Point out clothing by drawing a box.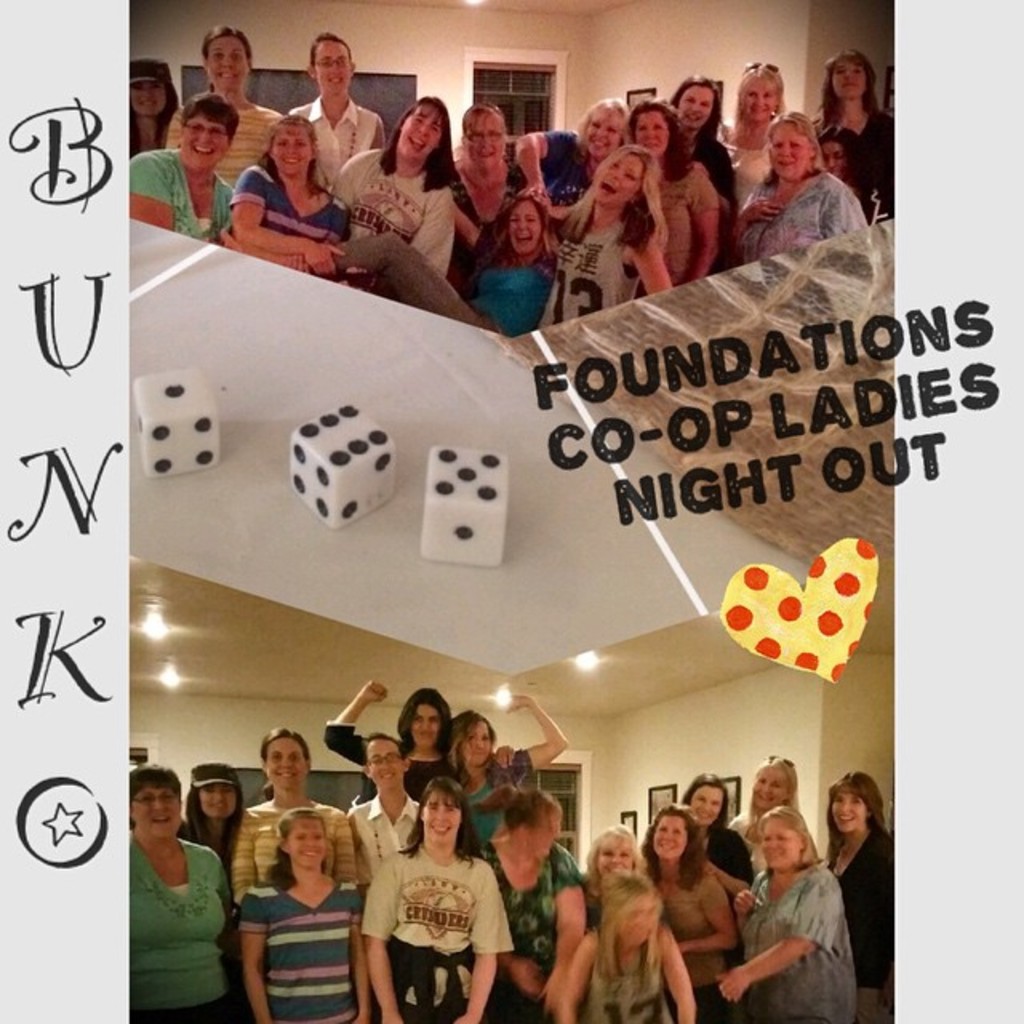
region(472, 776, 509, 866).
